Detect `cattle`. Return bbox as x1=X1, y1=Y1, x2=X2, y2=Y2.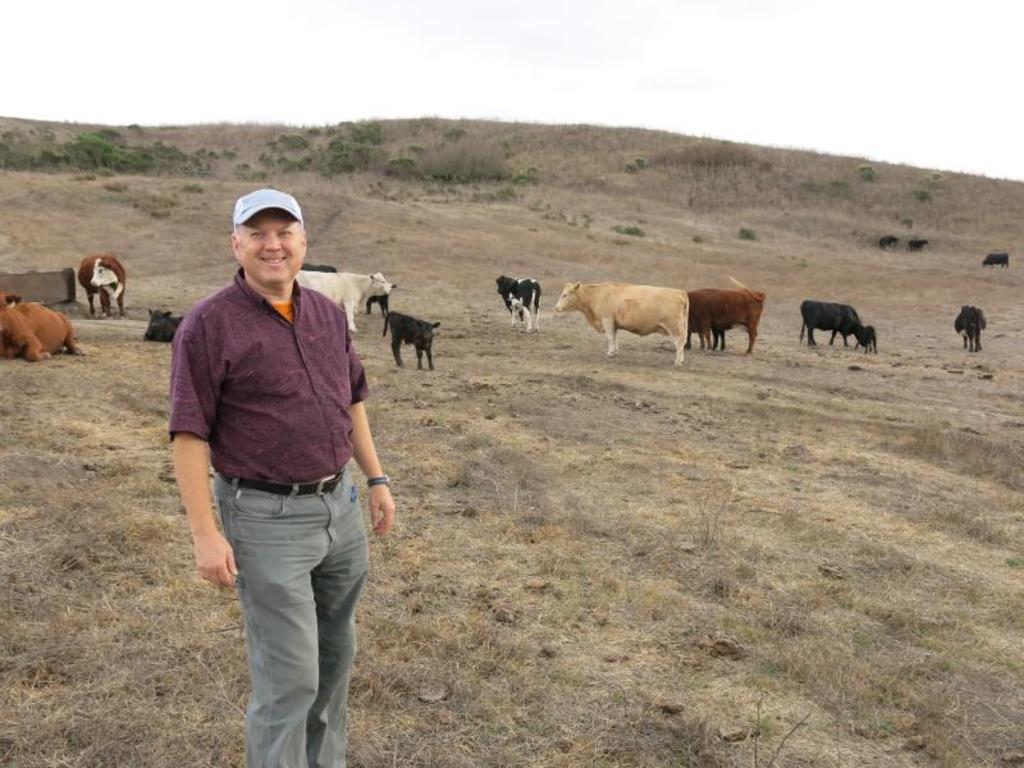
x1=301, y1=262, x2=338, y2=275.
